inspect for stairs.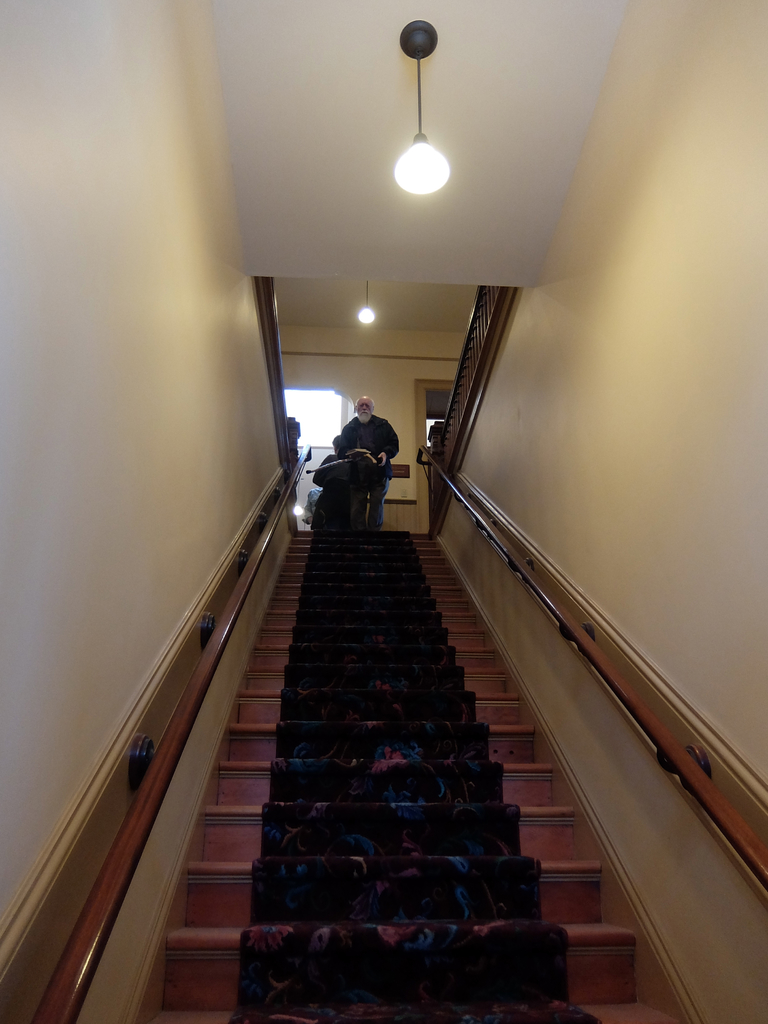
Inspection: 24 519 705 1023.
